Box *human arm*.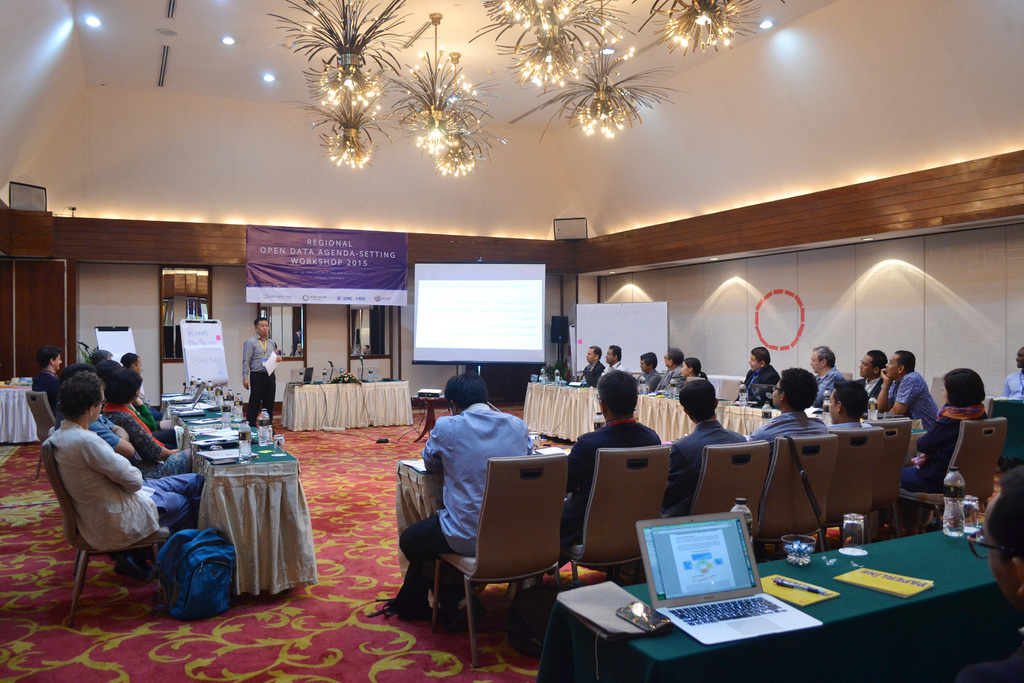
bbox=[881, 374, 922, 420].
